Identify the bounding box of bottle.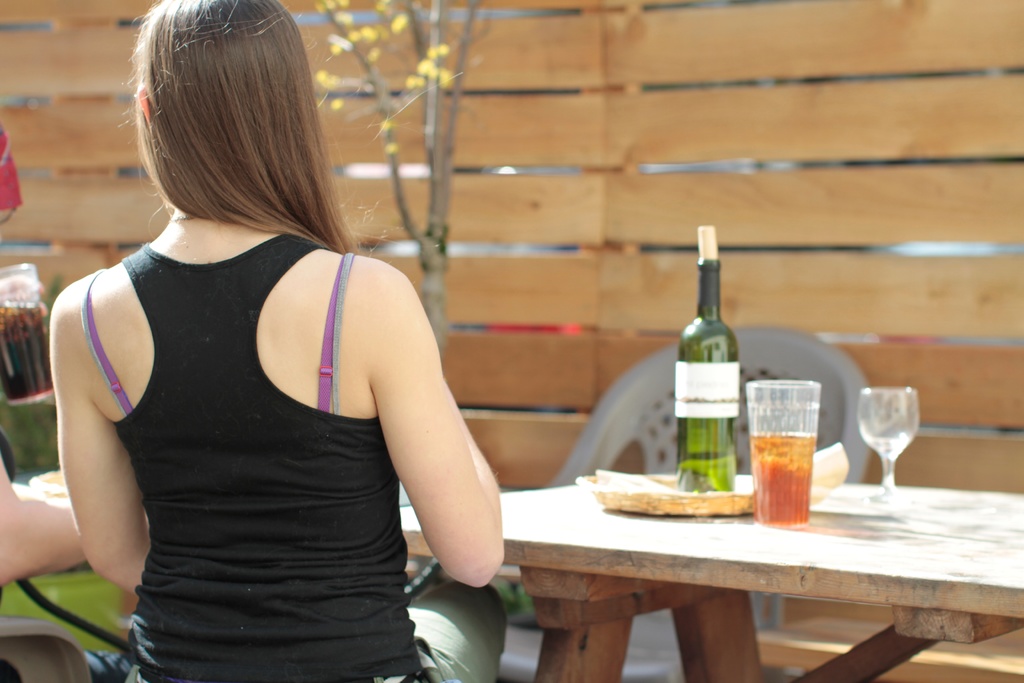
(673,227,738,491).
